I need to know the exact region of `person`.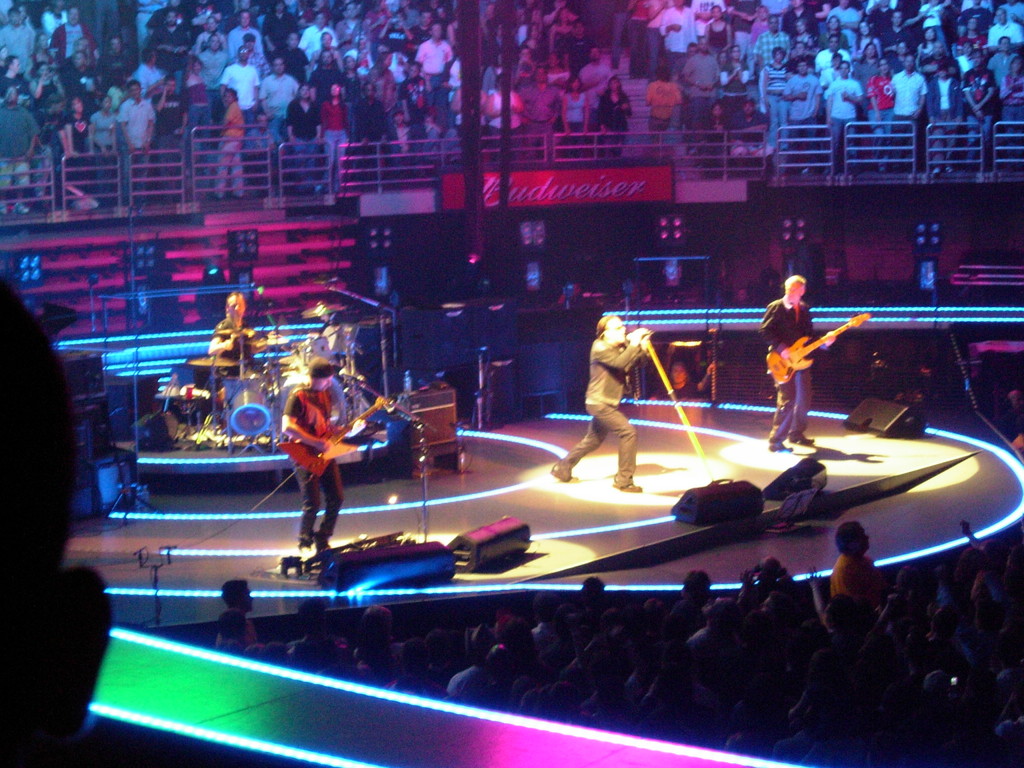
Region: left=887, top=51, right=927, bottom=163.
